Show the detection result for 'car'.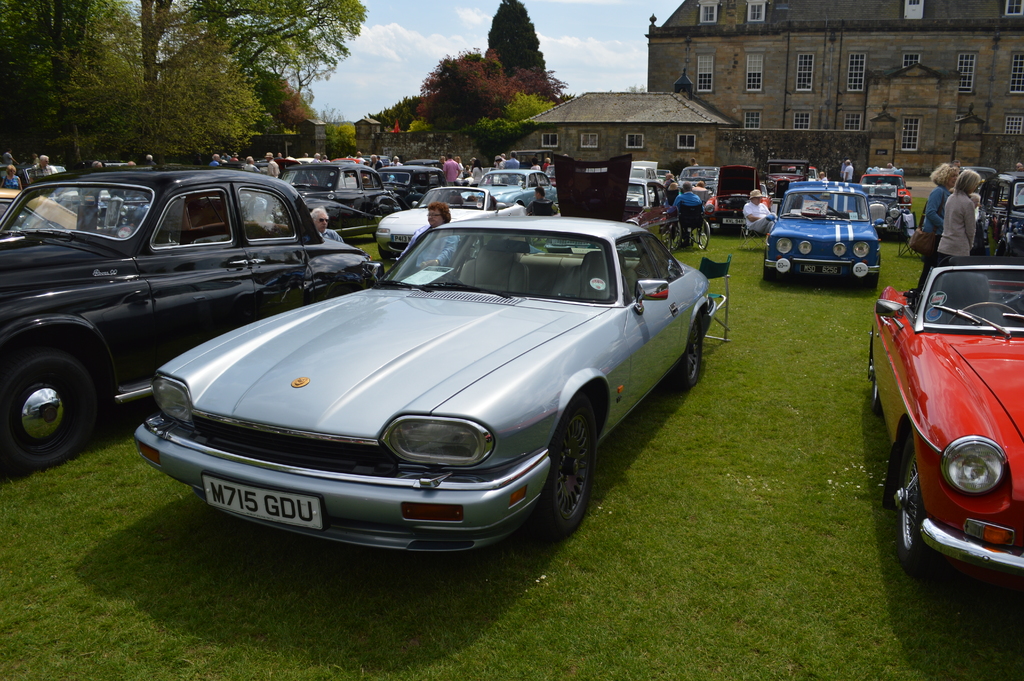
box=[861, 254, 1023, 582].
